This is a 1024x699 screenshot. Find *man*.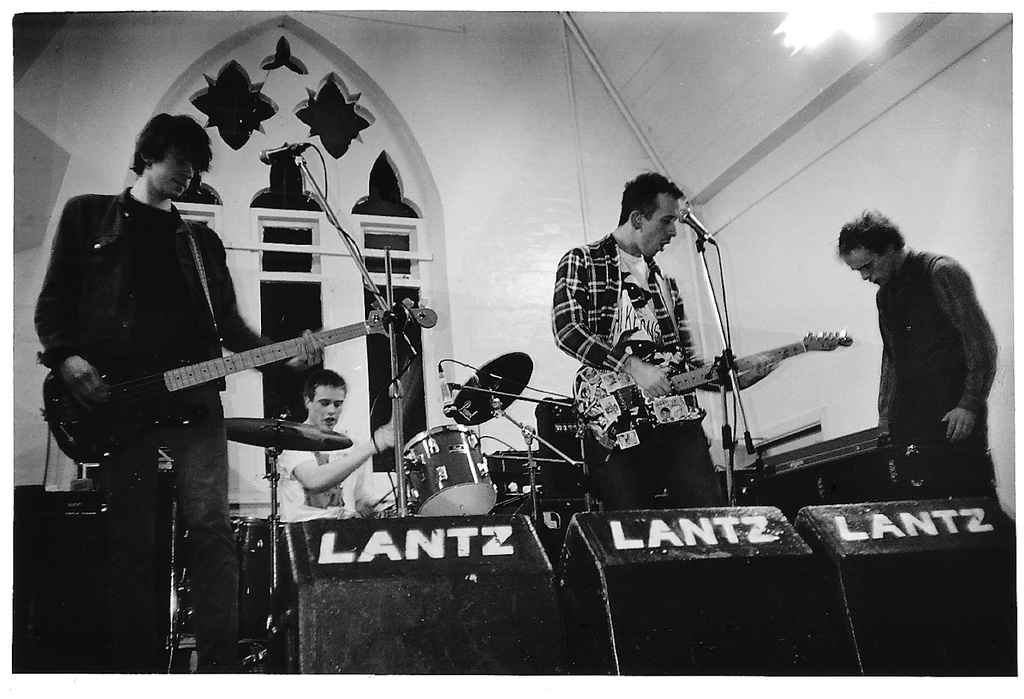
Bounding box: 840 216 1001 504.
